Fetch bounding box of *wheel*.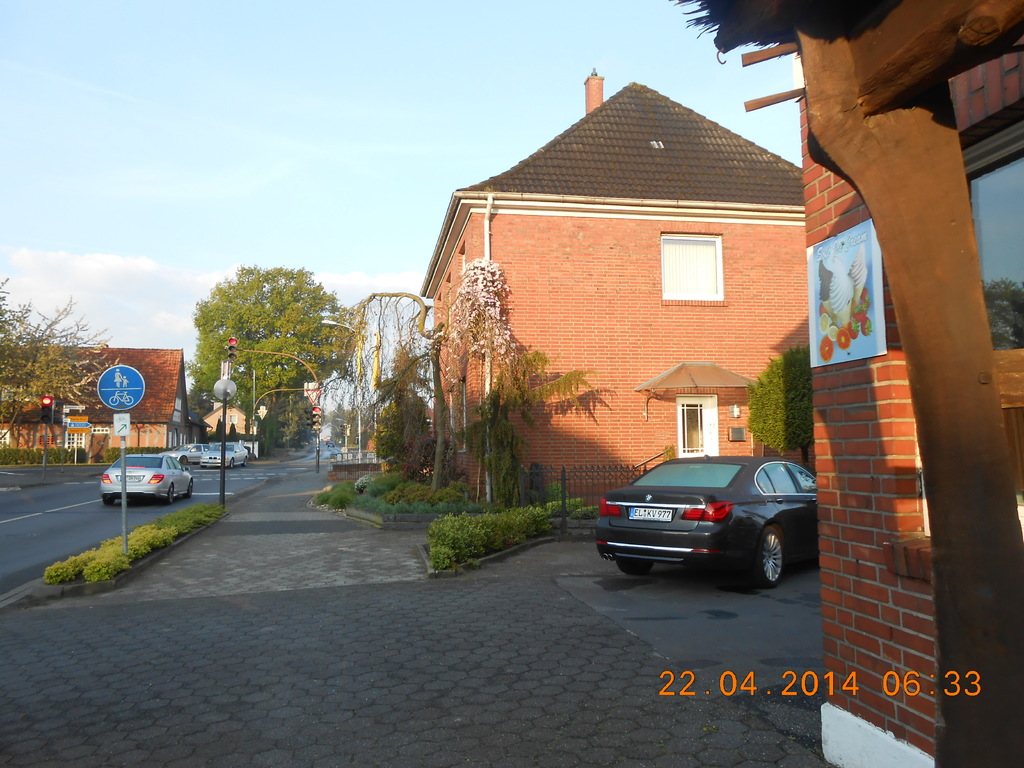
Bbox: box(103, 496, 115, 506).
